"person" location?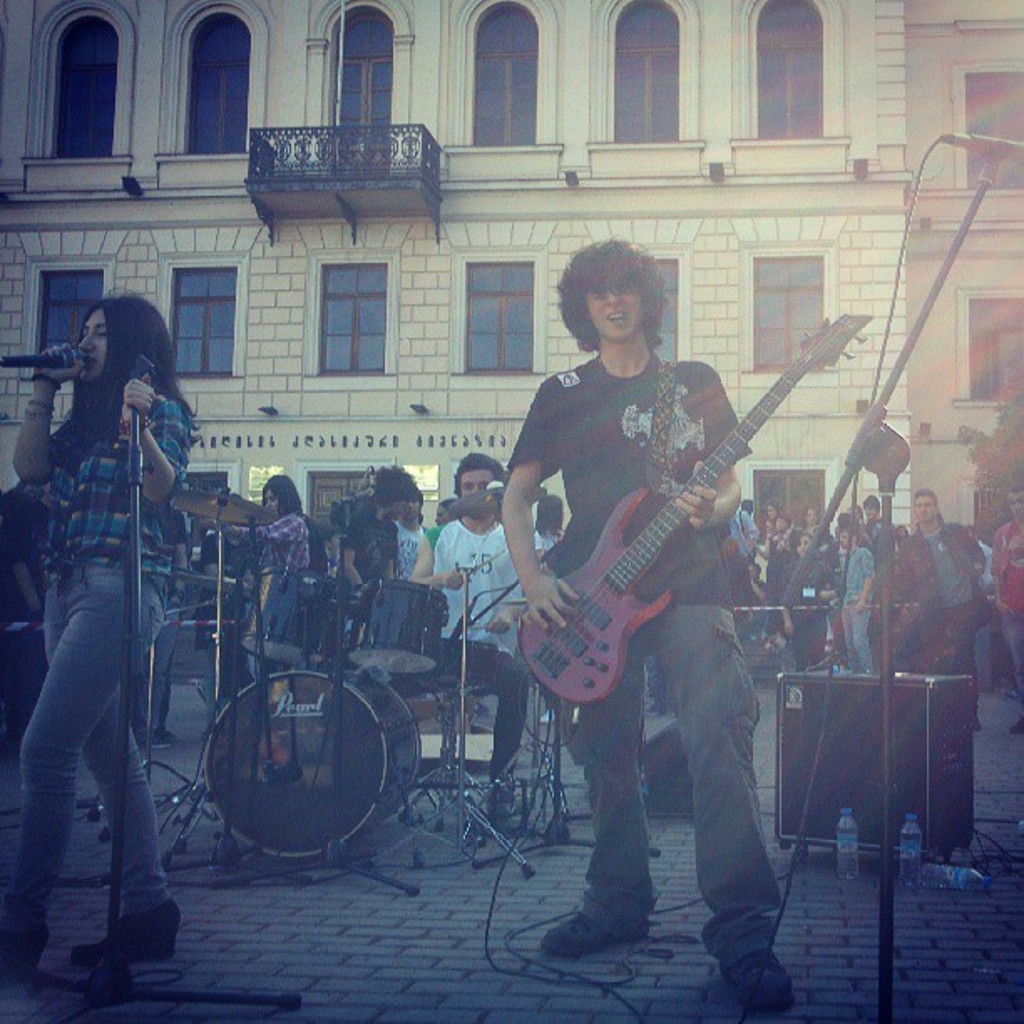
(234,467,350,676)
